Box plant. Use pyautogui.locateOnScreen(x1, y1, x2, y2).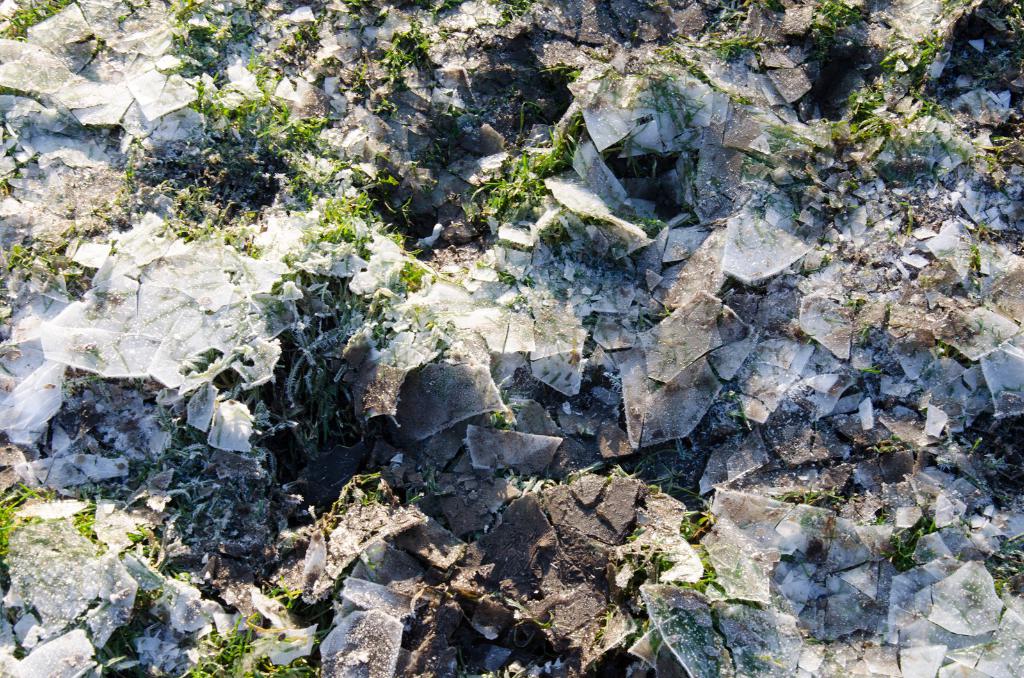
pyautogui.locateOnScreen(899, 515, 952, 553).
